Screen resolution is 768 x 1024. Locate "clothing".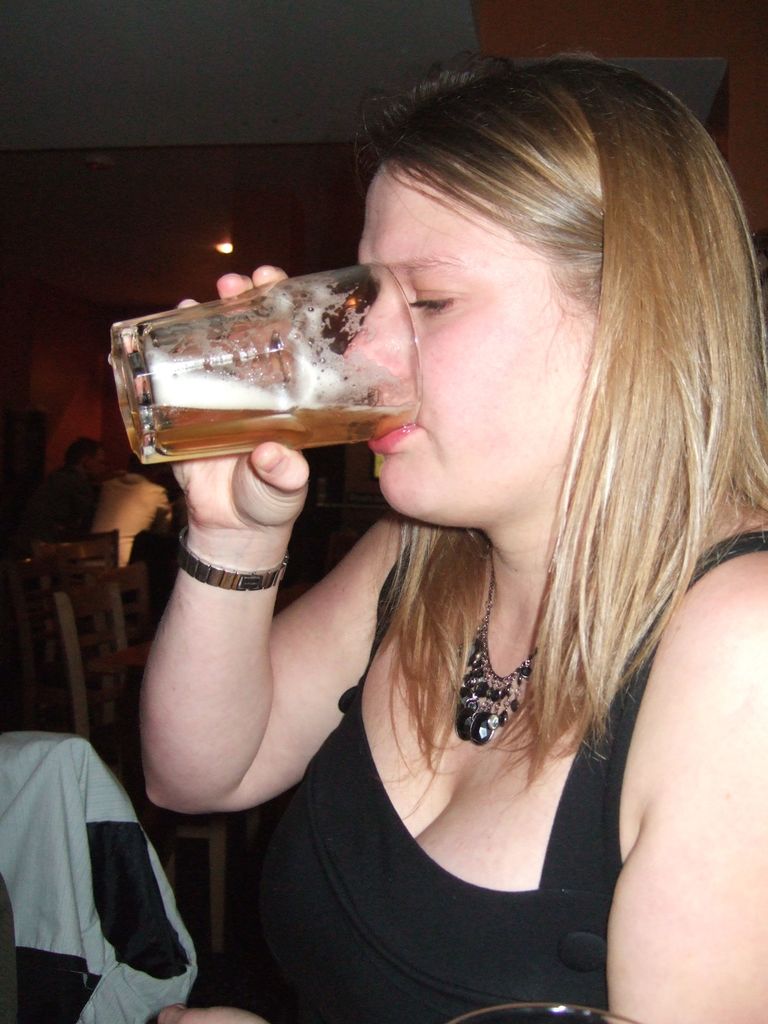
253, 527, 767, 1023.
